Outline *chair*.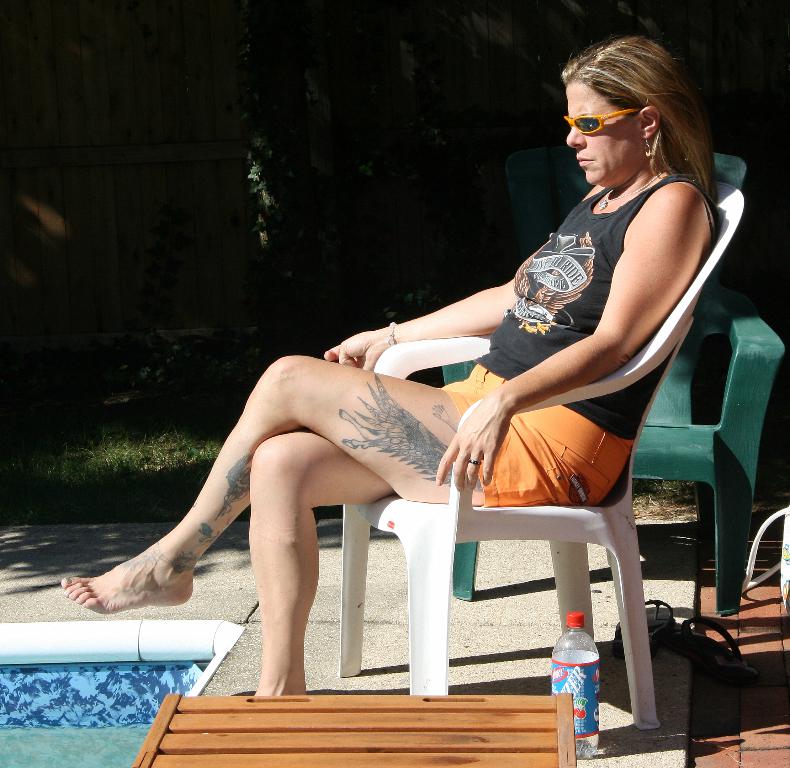
Outline: left=340, top=178, right=747, bottom=726.
